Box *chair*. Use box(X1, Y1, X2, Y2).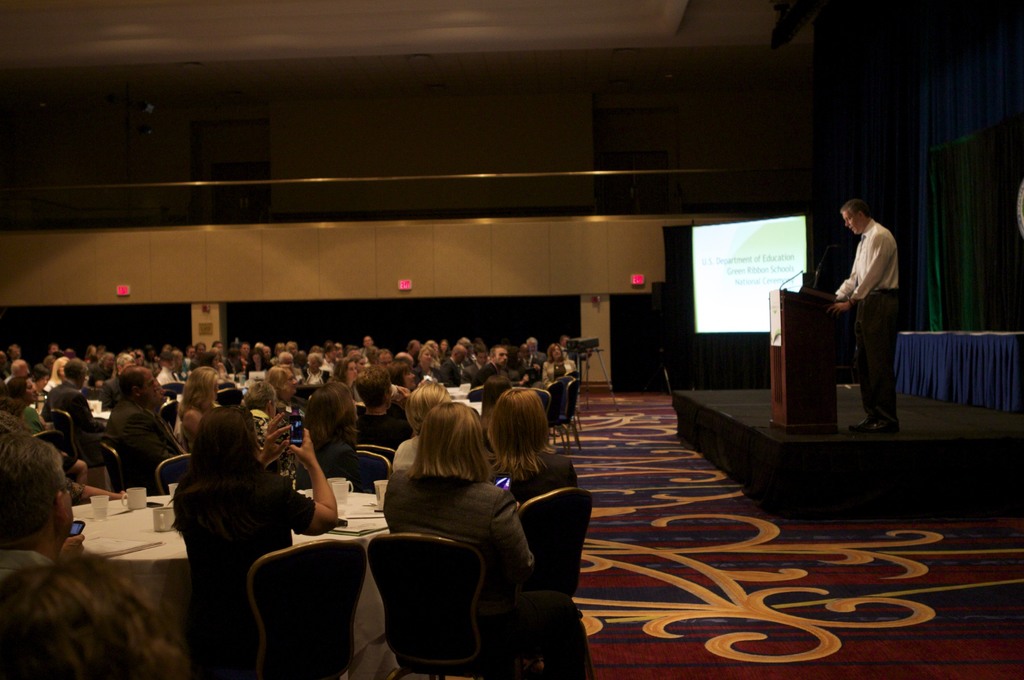
box(47, 406, 110, 489).
